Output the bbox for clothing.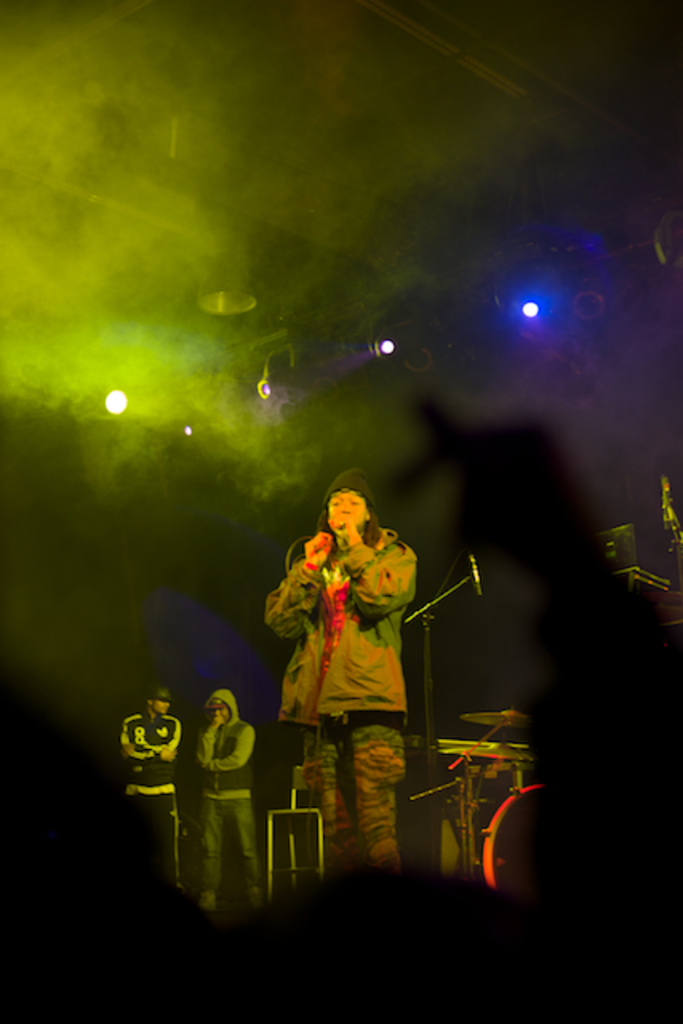
select_region(101, 714, 182, 901).
